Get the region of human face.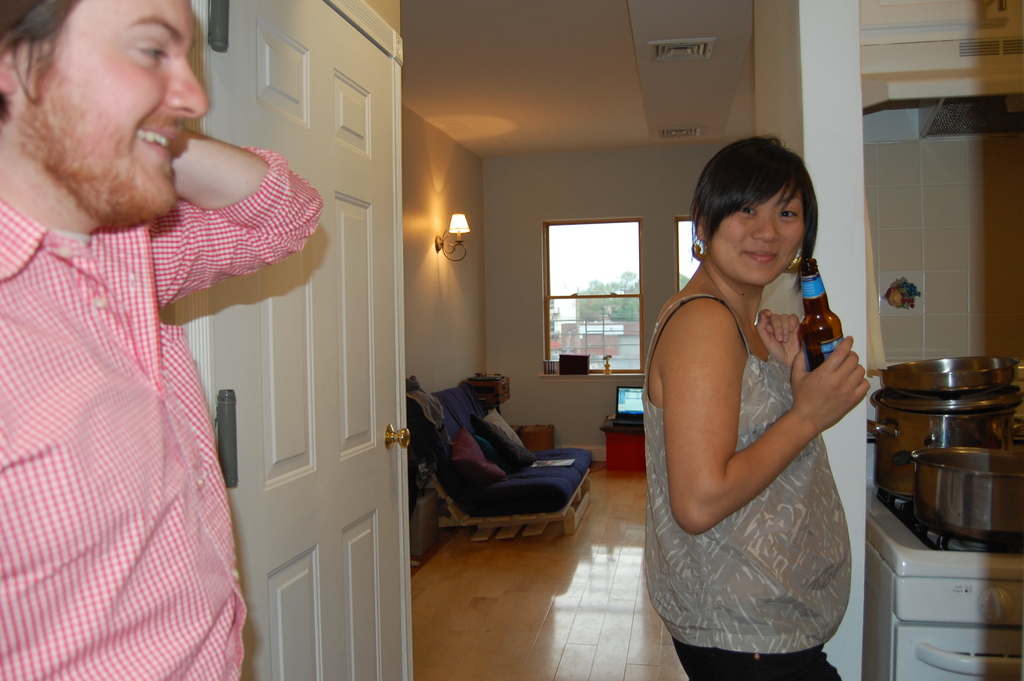
box=[715, 197, 808, 283].
